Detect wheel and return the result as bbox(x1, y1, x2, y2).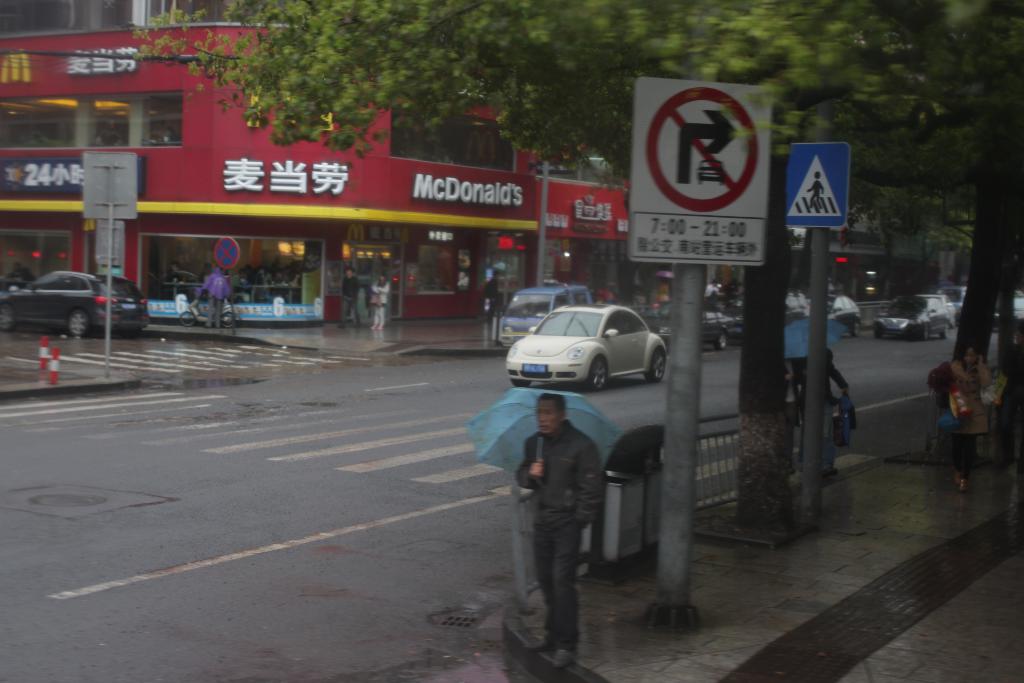
bbox(179, 308, 197, 329).
